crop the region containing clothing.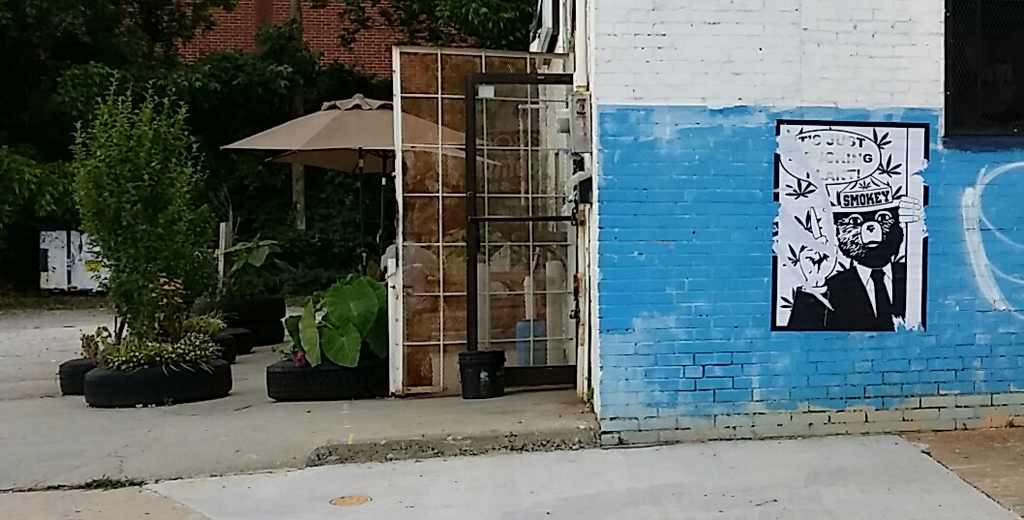
Crop region: 782 264 905 330.
